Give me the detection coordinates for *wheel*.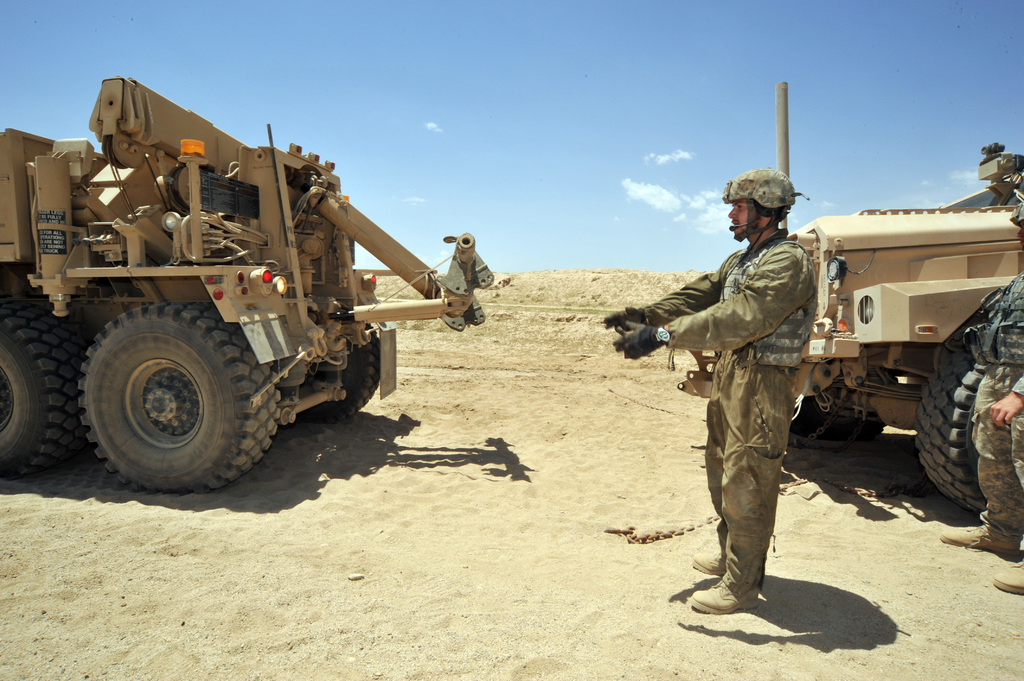
Rect(915, 353, 982, 511).
